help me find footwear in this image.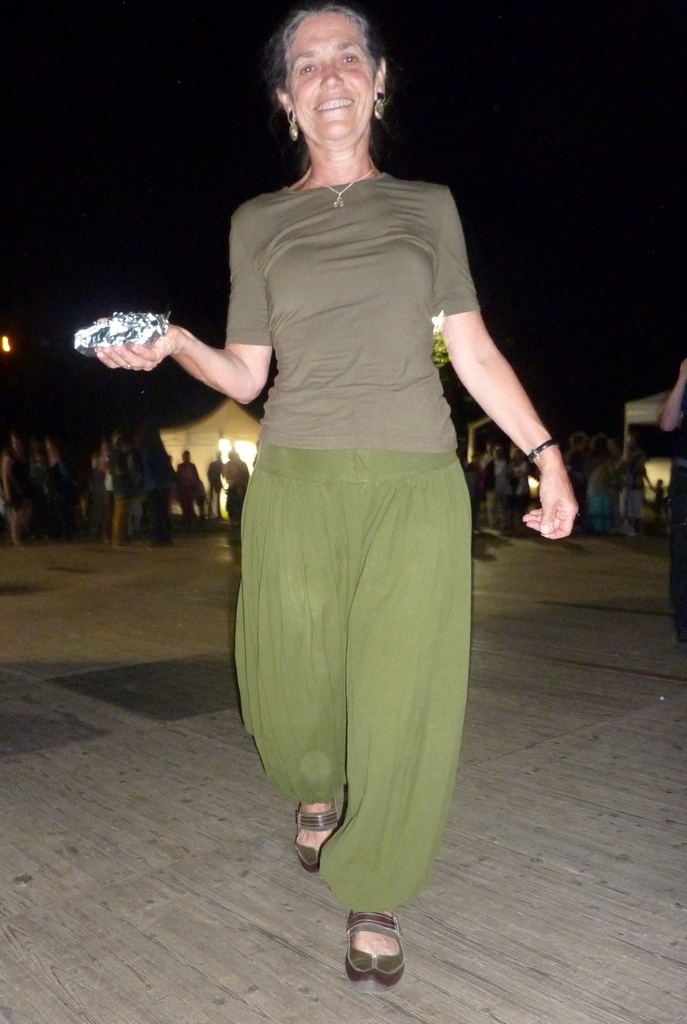
Found it: {"left": 289, "top": 798, "right": 340, "bottom": 874}.
